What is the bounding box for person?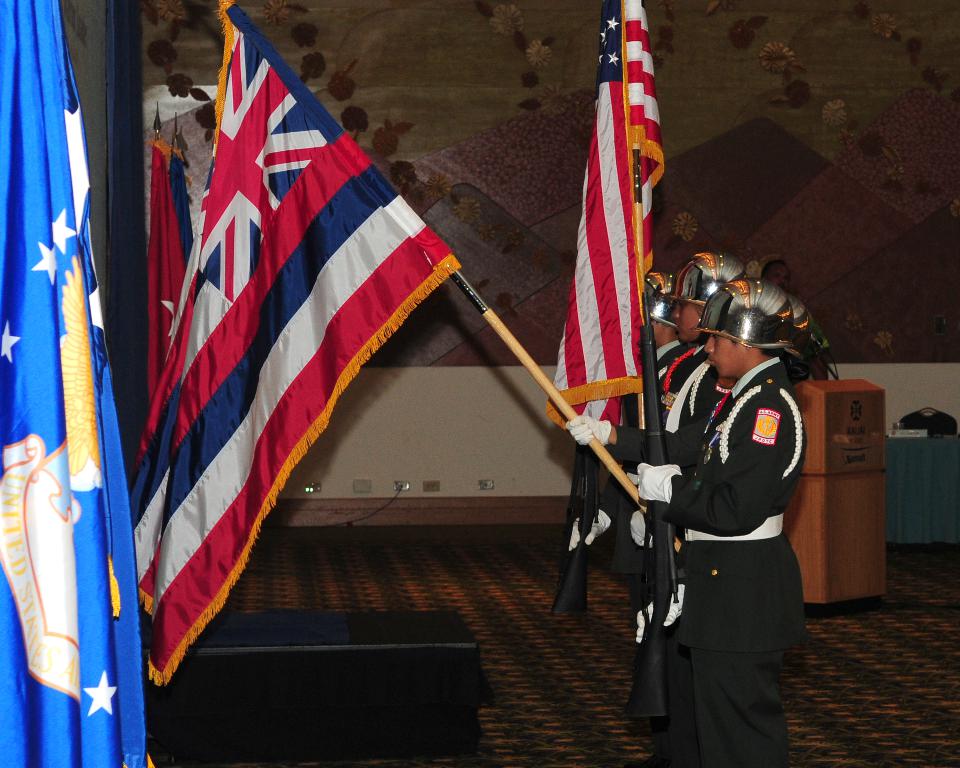
select_region(562, 261, 838, 767).
